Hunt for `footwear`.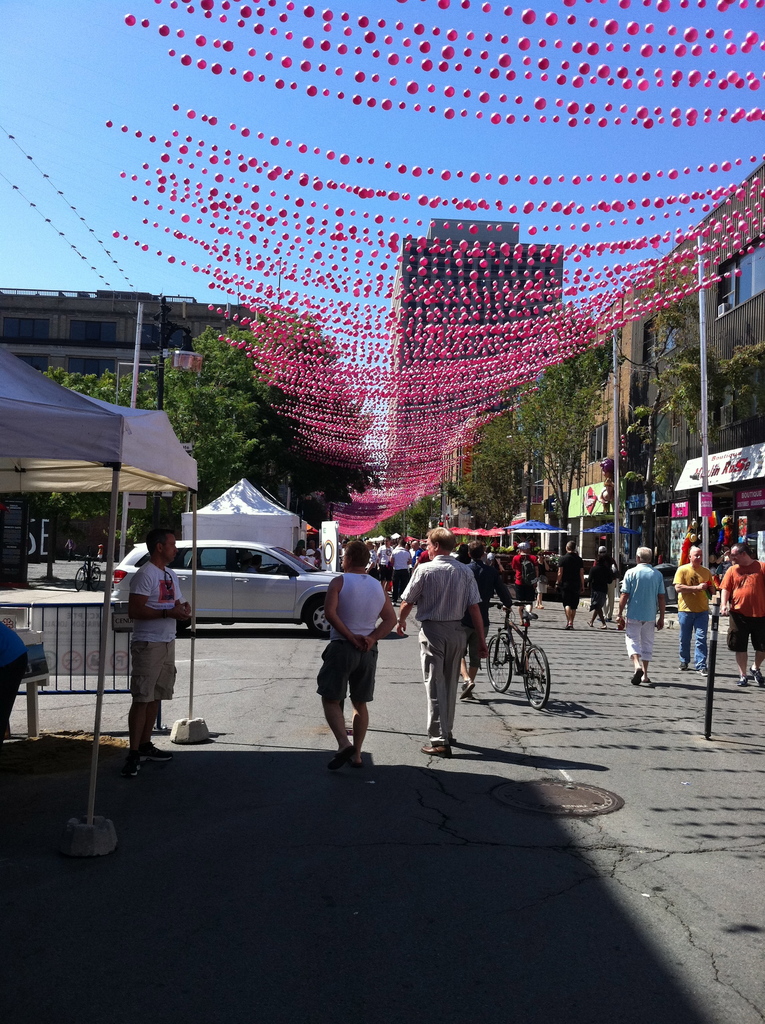
Hunted down at 698:672:709:681.
